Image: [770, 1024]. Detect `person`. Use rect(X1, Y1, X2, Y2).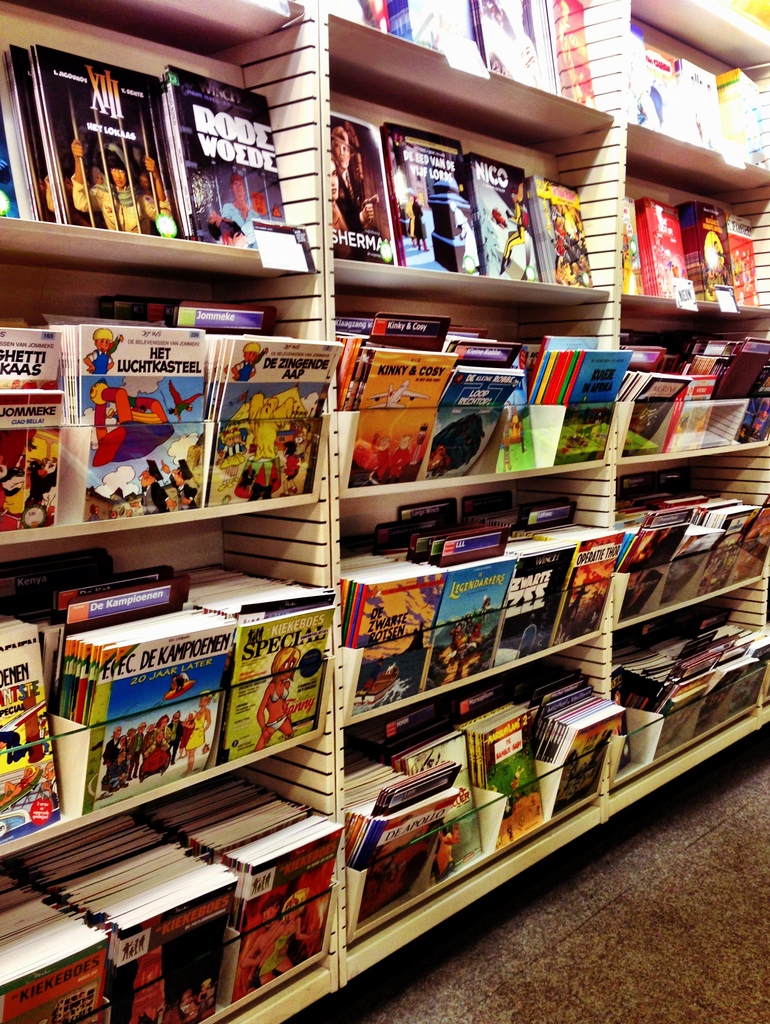
rect(699, 550, 718, 589).
